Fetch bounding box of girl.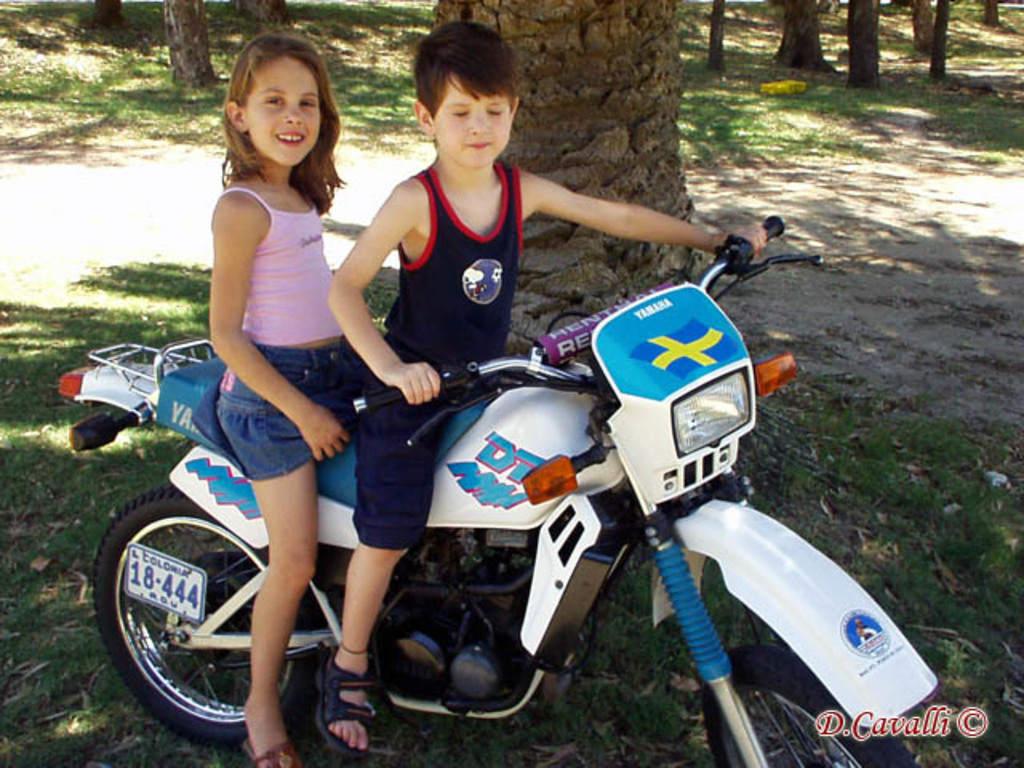
Bbox: detection(211, 34, 373, 766).
